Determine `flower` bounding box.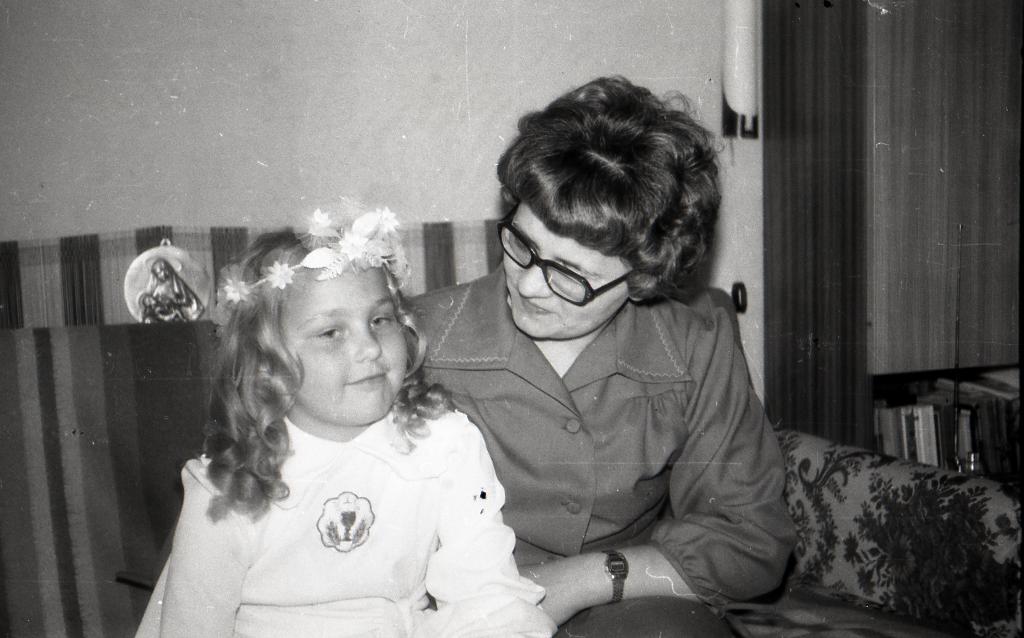
Determined: (left=223, top=278, right=250, bottom=305).
